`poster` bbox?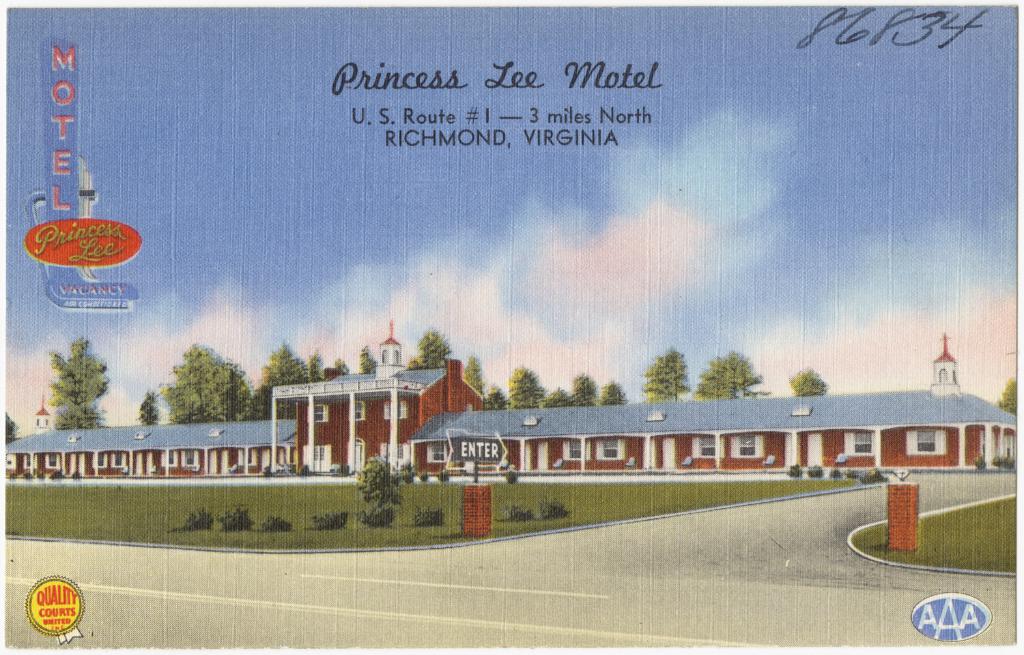
Rect(0, 0, 1021, 654)
